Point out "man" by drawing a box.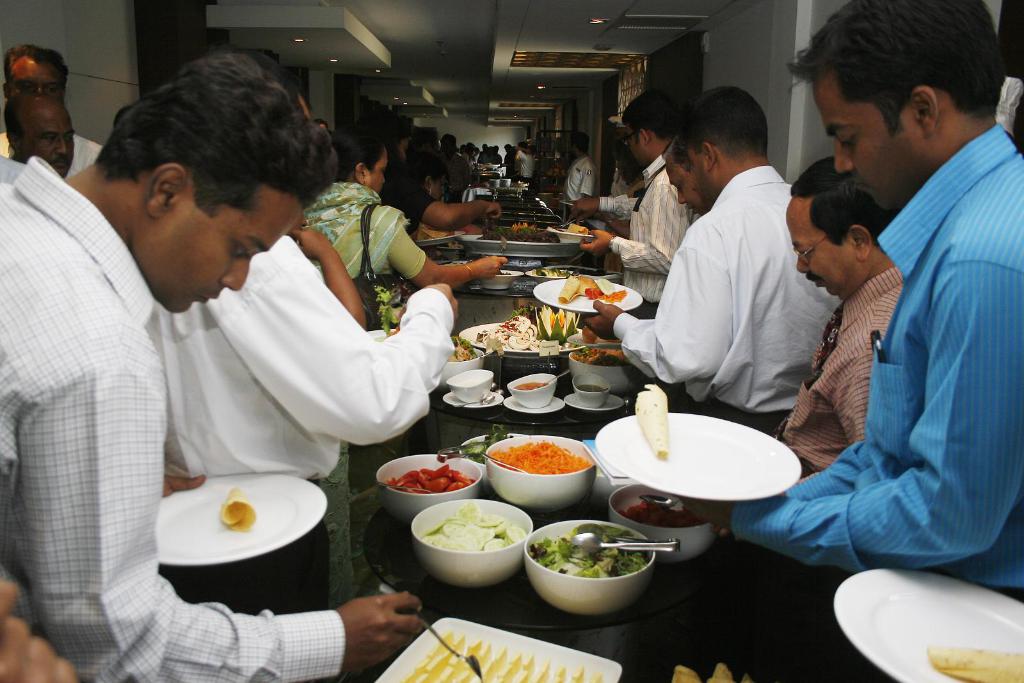
577,81,843,450.
